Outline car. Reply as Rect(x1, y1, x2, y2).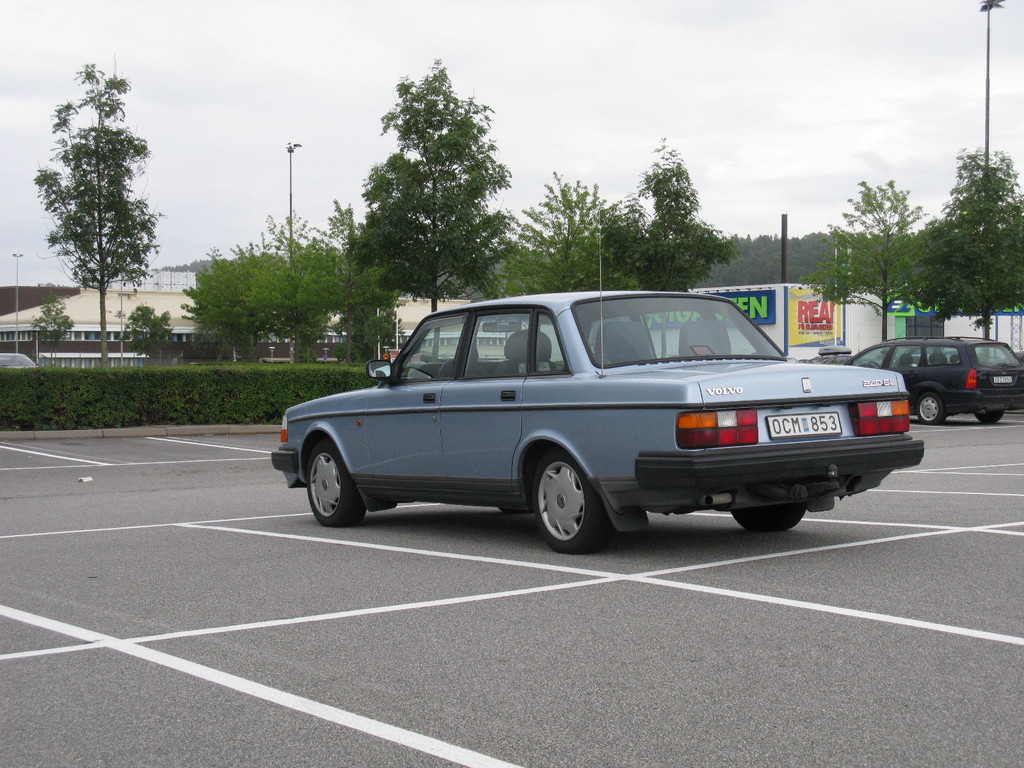
Rect(845, 335, 1023, 424).
